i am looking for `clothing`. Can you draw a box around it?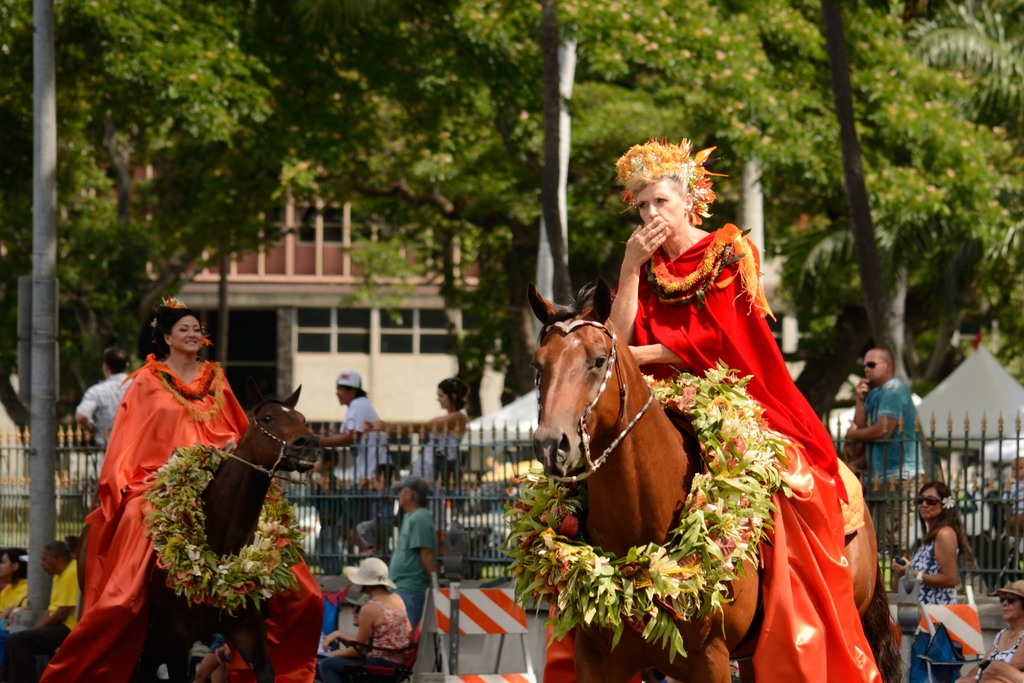
Sure, the bounding box is {"left": 609, "top": 224, "right": 886, "bottom": 682}.
